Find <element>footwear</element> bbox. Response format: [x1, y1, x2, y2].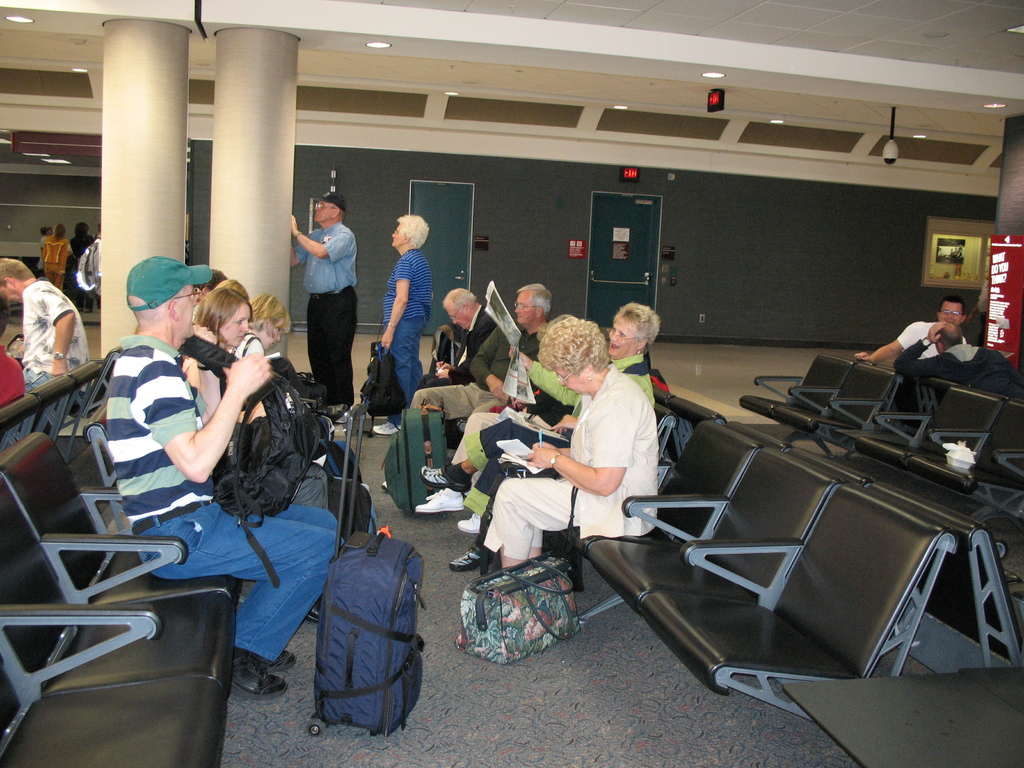
[417, 488, 461, 511].
